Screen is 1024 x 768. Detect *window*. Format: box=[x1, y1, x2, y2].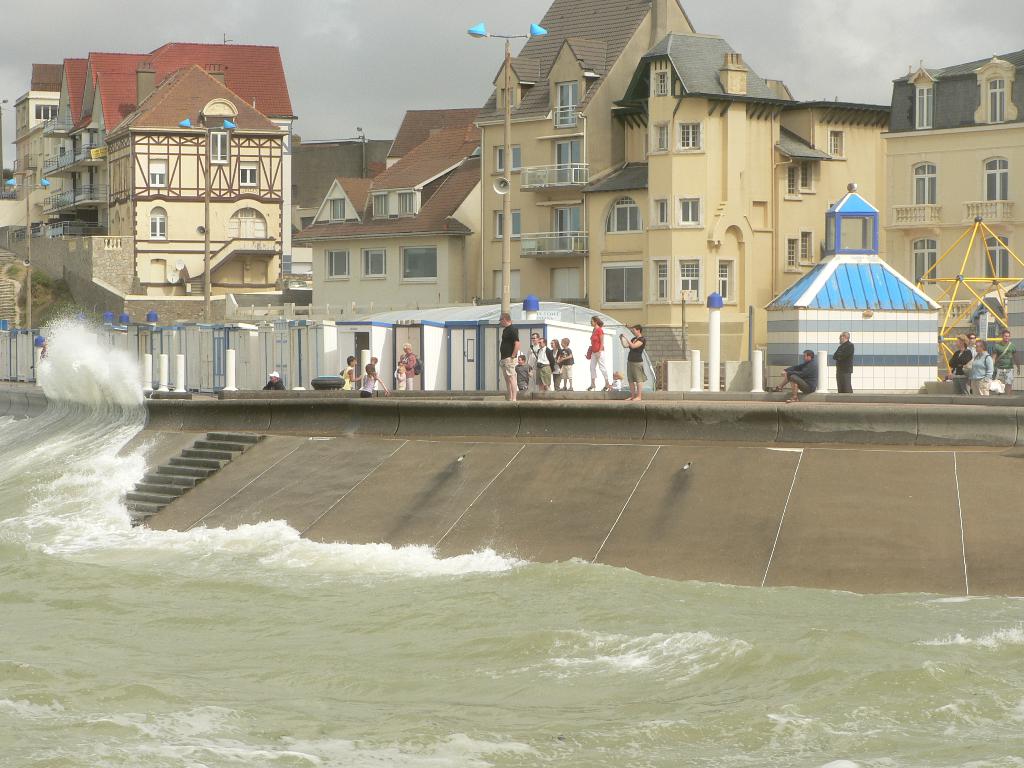
box=[684, 262, 700, 292].
